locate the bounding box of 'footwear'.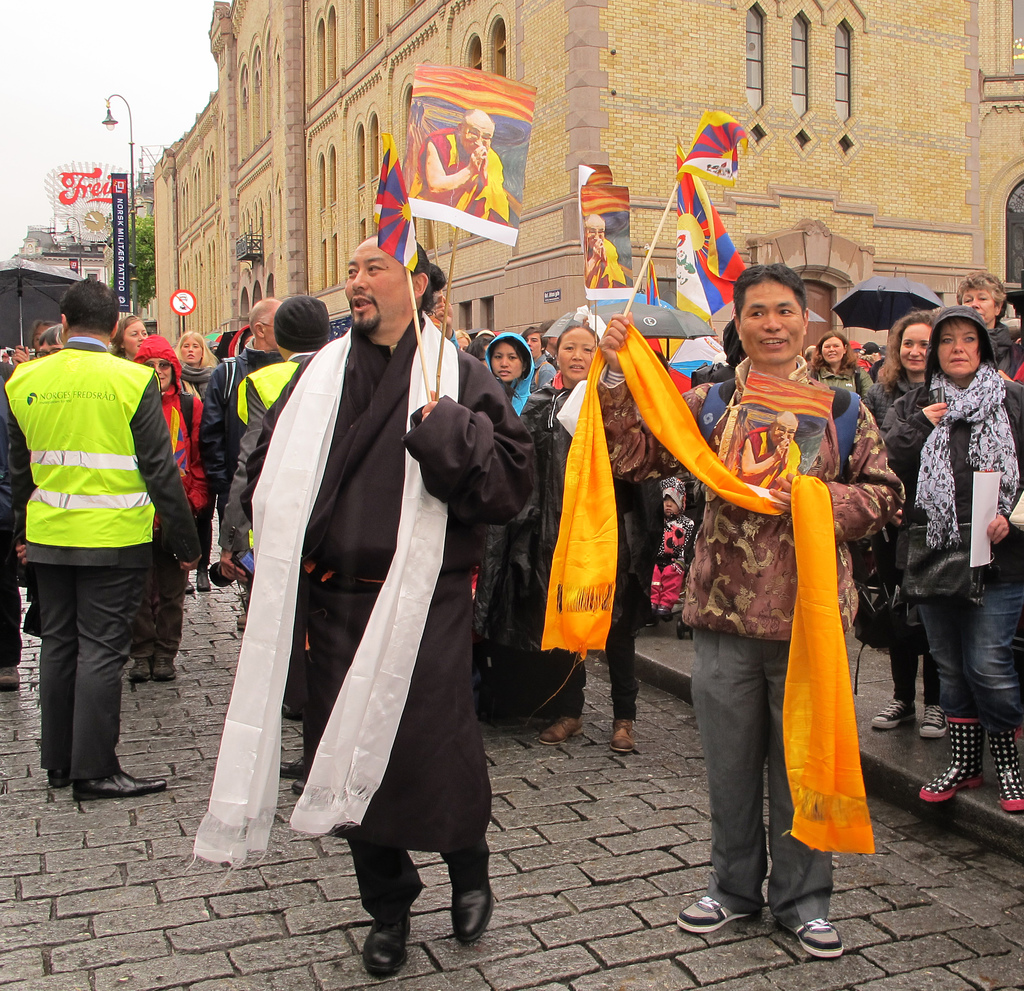
Bounding box: 644:599:673:622.
